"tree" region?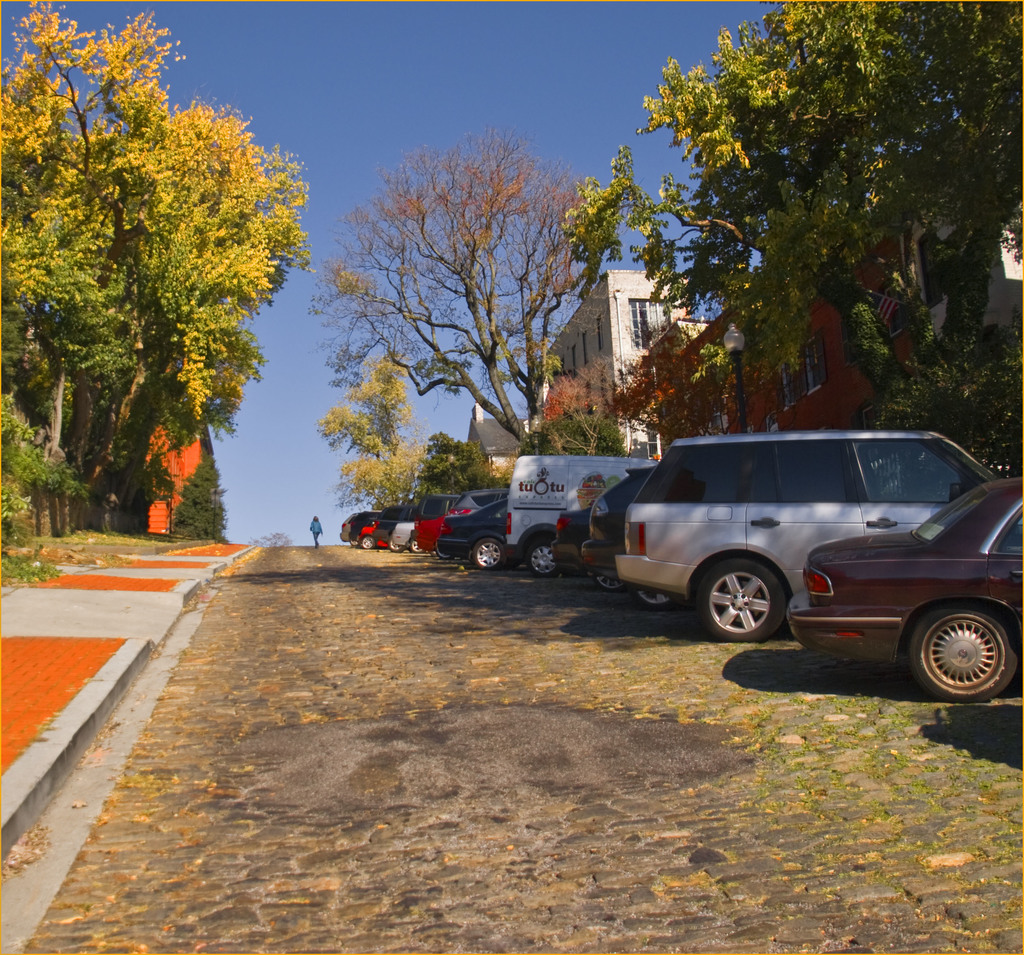
(550, 0, 1023, 418)
